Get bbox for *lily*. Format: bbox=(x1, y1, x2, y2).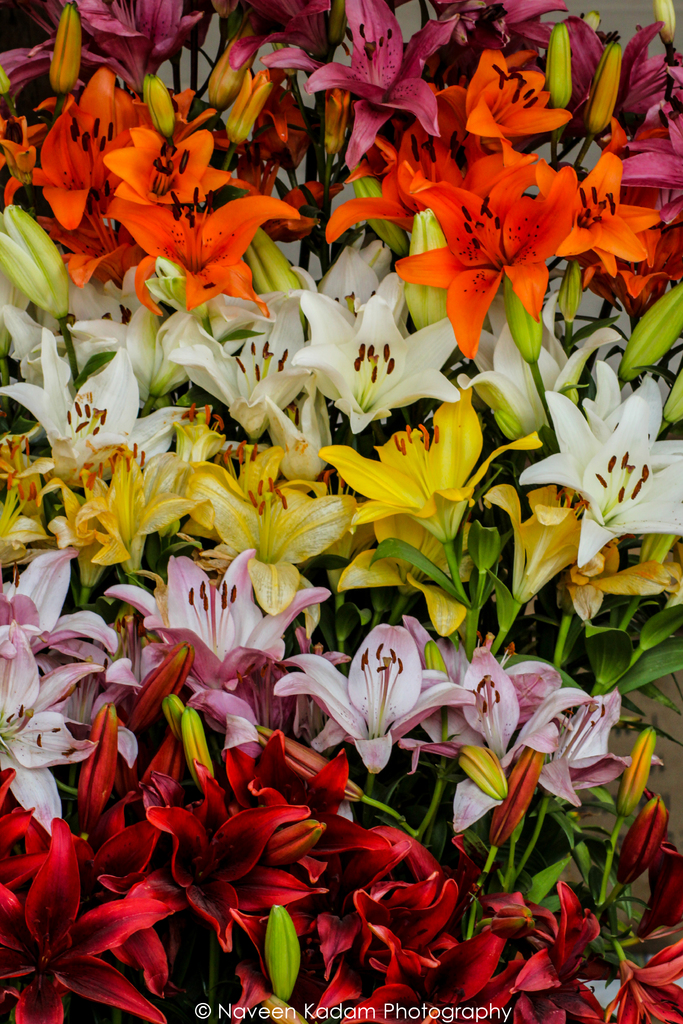
bbox=(616, 127, 682, 221).
